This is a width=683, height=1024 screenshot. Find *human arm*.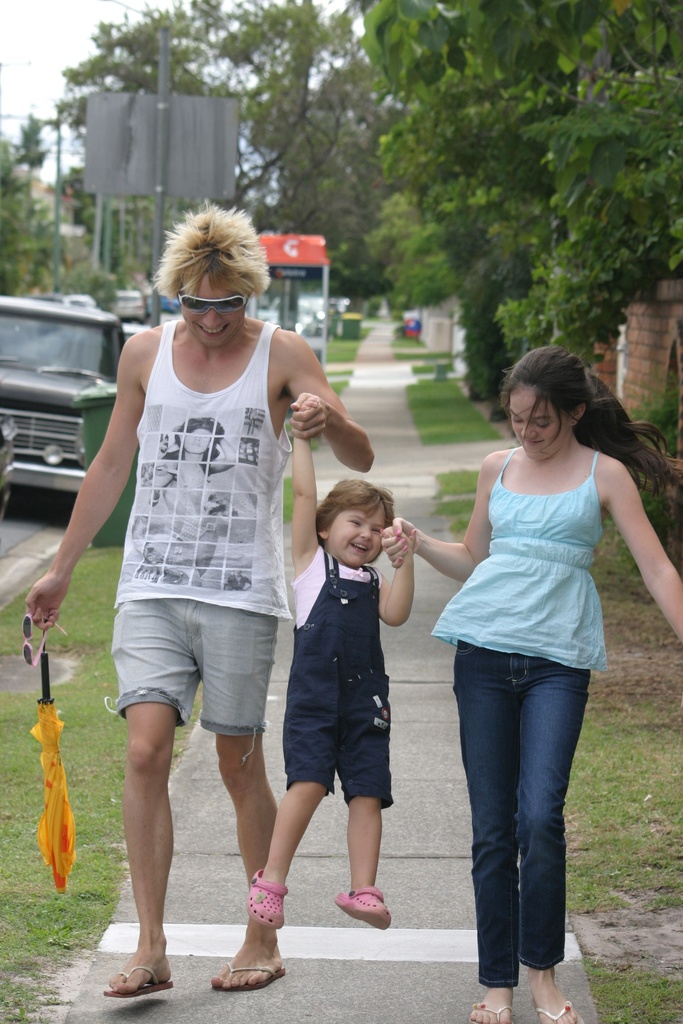
Bounding box: box(289, 394, 325, 566).
